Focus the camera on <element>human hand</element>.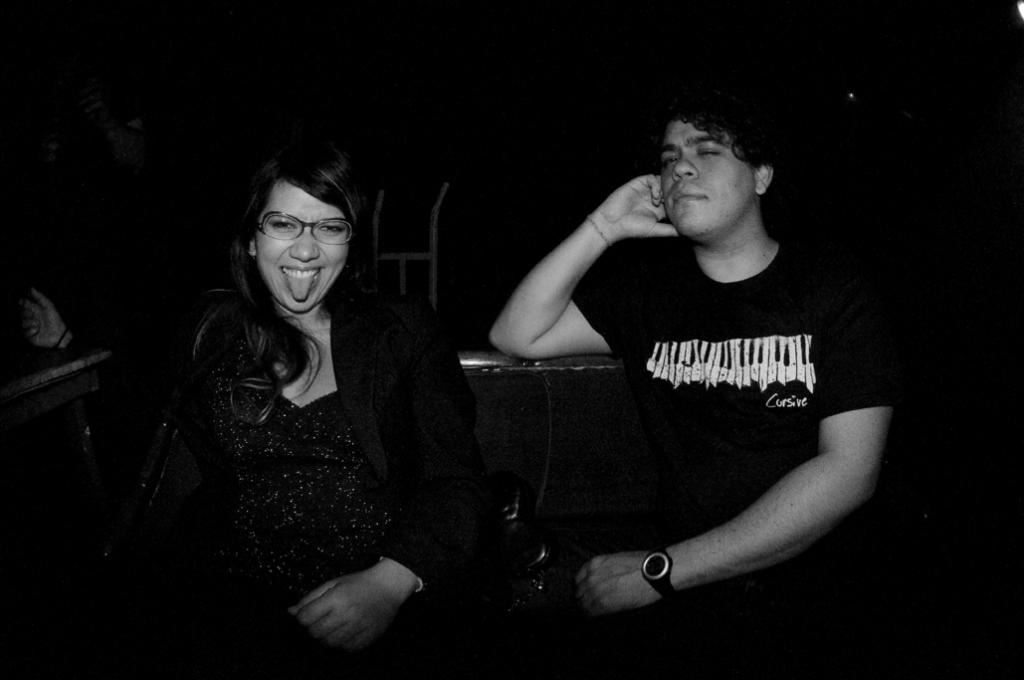
Focus region: left=283, top=568, right=402, bottom=659.
